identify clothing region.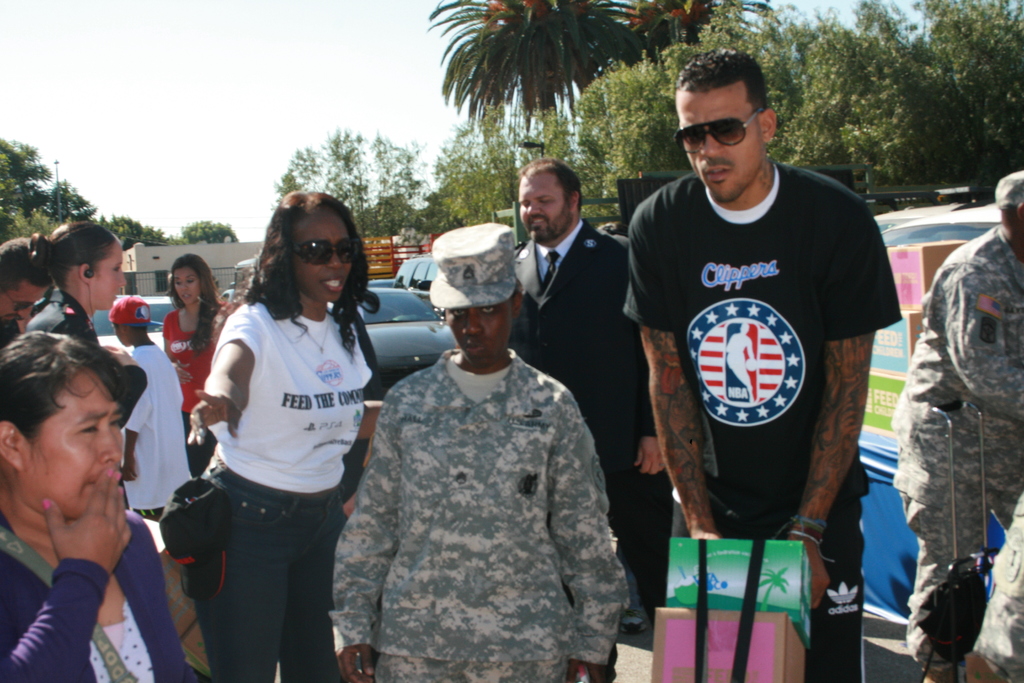
Region: (left=970, top=491, right=1023, bottom=679).
